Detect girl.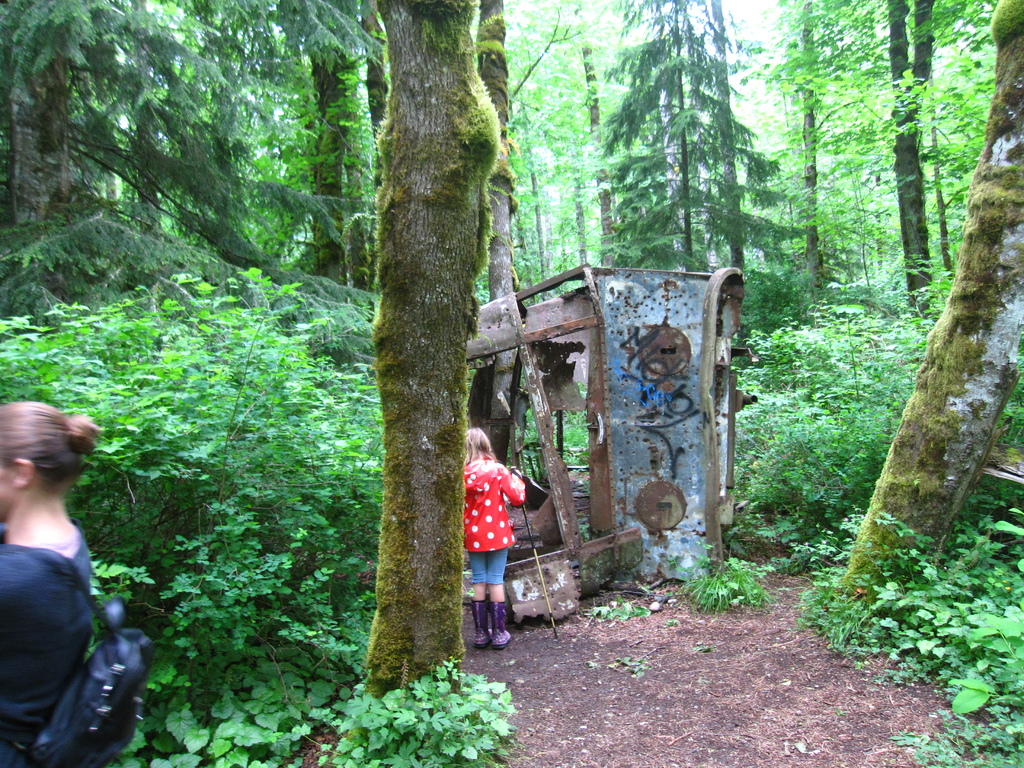
Detected at left=461, top=426, right=524, bottom=646.
